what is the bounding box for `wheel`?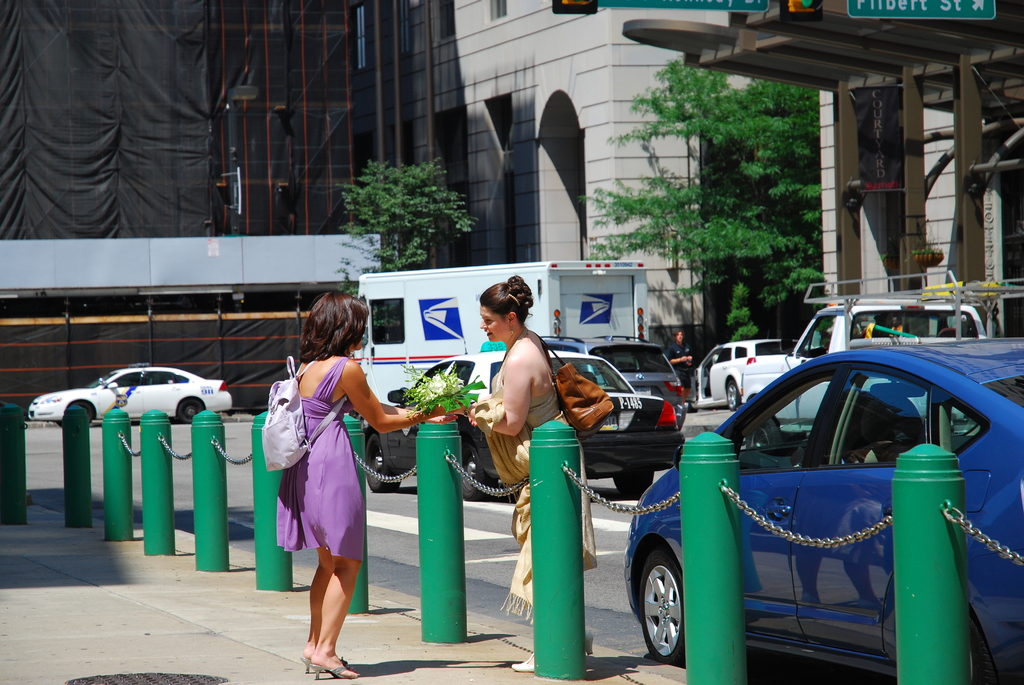
l=180, t=402, r=202, b=421.
